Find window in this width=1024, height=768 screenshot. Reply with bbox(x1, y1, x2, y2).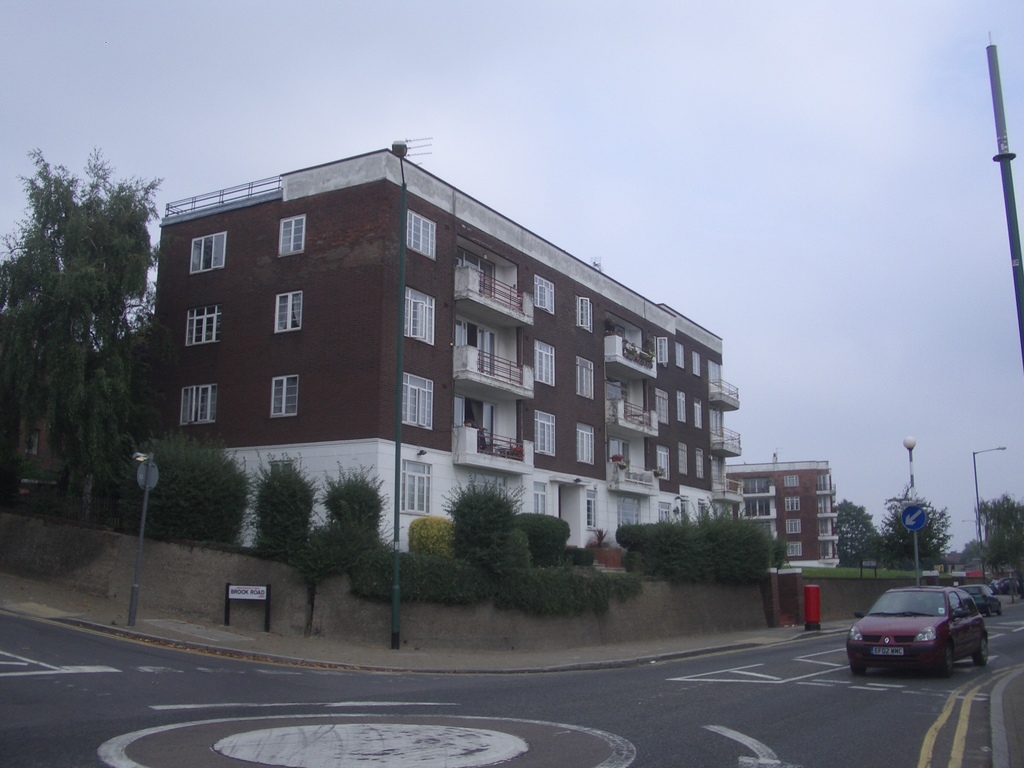
bbox(534, 274, 554, 315).
